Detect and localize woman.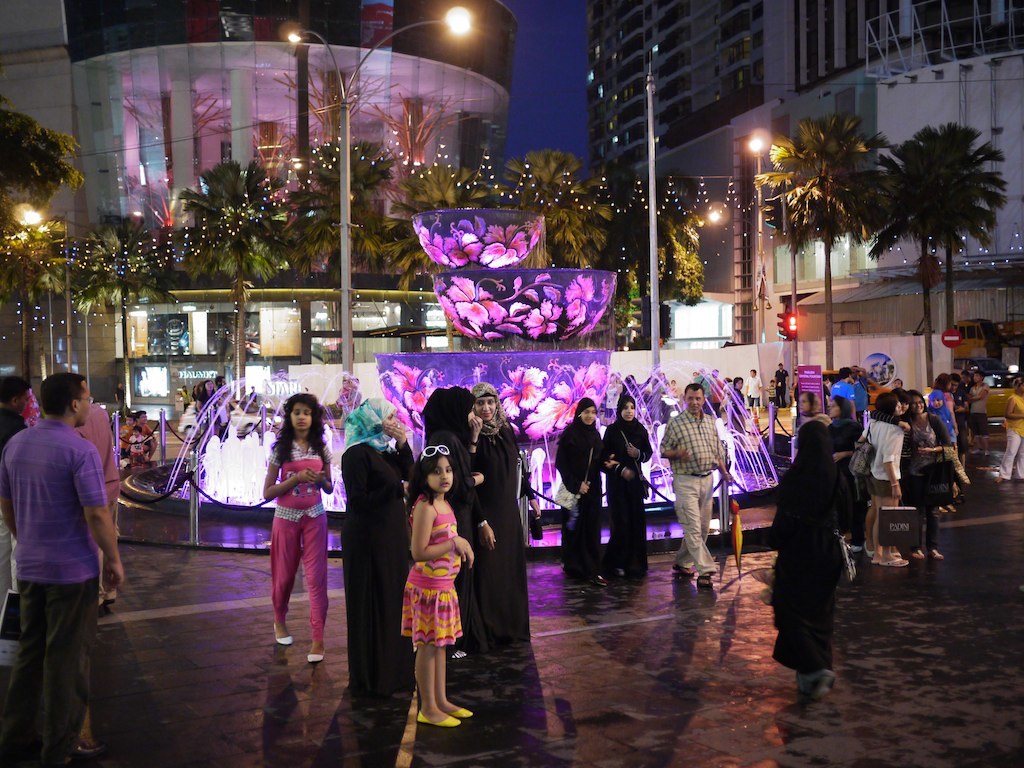
Localized at [629, 373, 653, 414].
